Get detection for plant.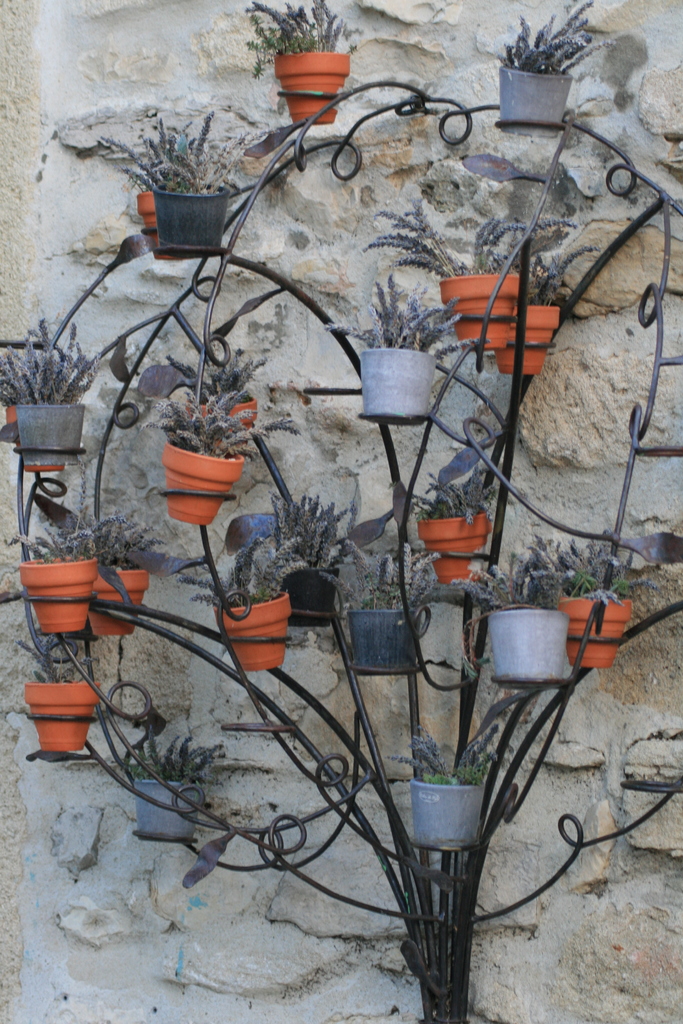
Detection: bbox(519, 526, 657, 684).
